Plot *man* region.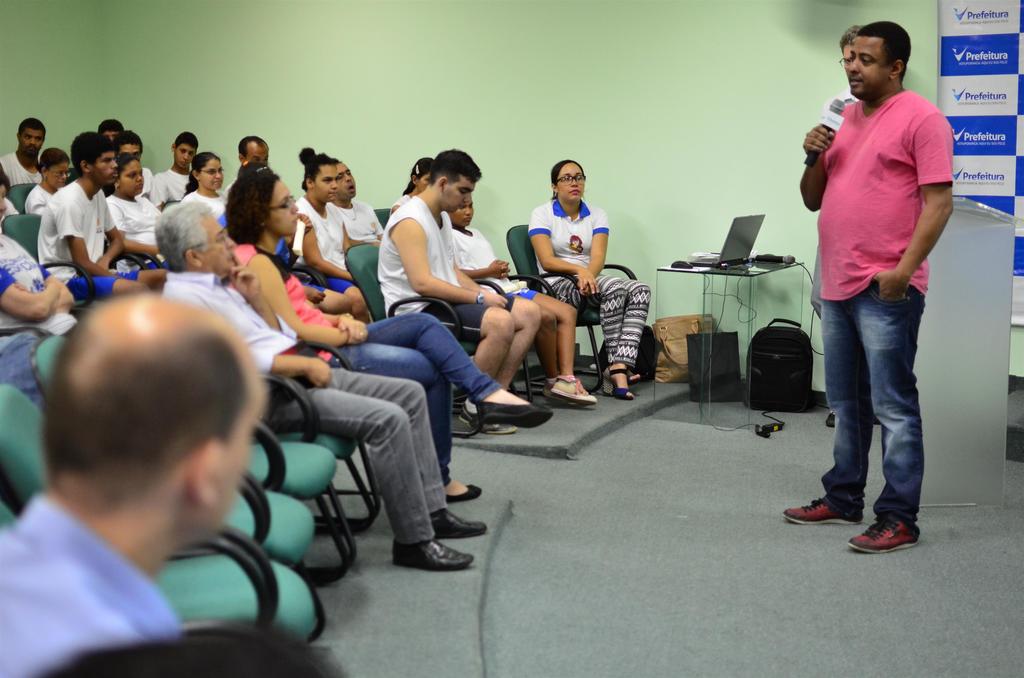
Plotted at [0,289,265,674].
